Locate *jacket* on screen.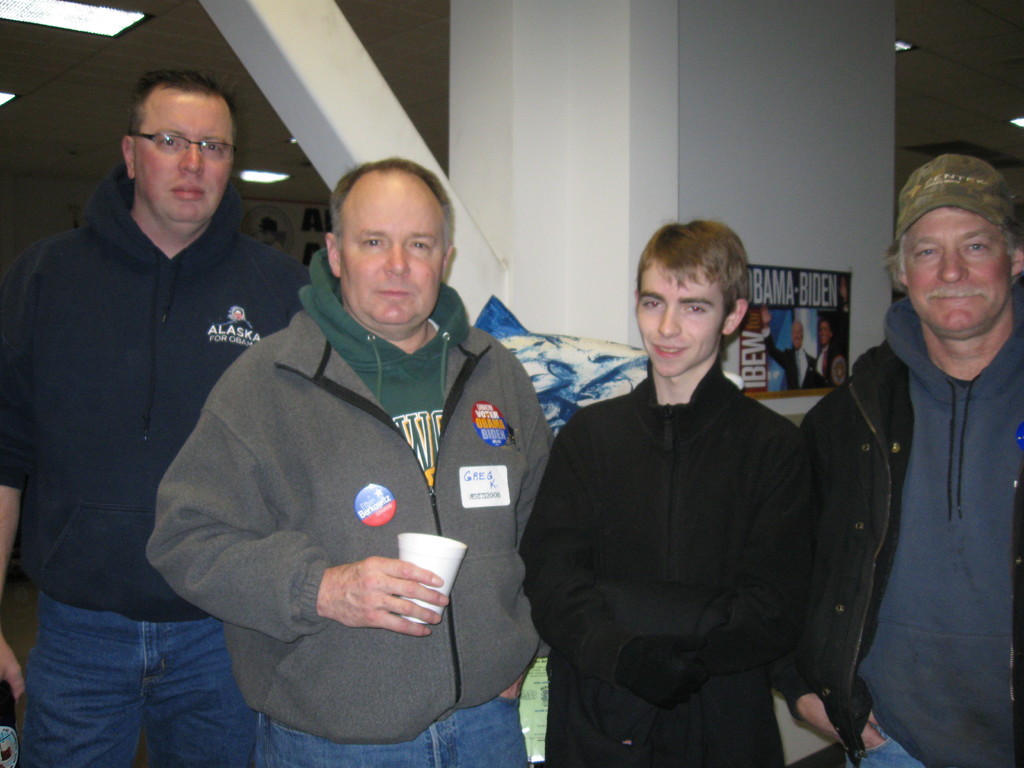
On screen at 137 305 563 744.
